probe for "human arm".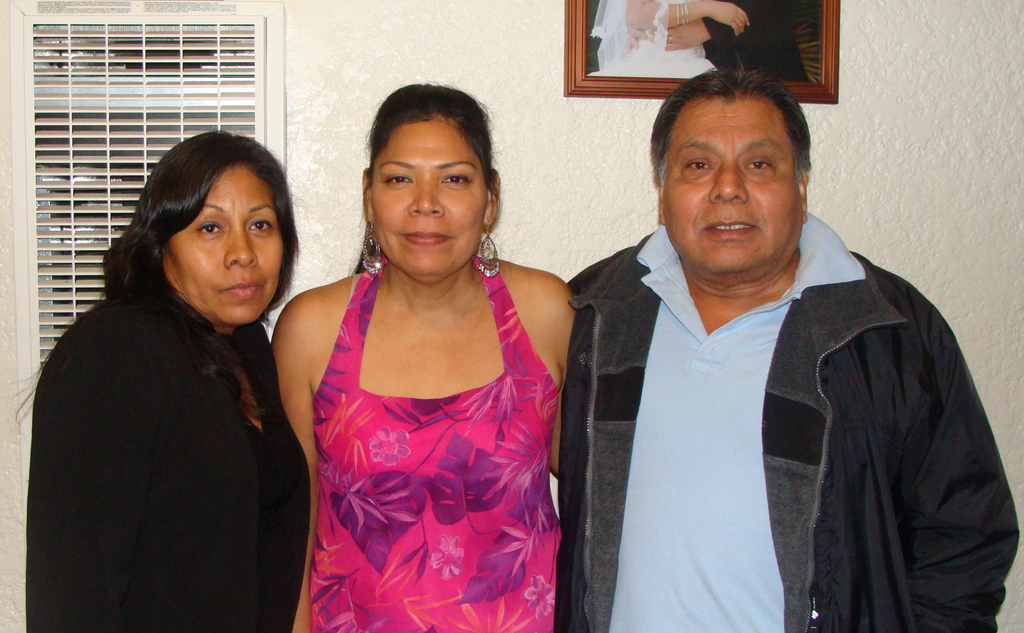
Probe result: [x1=271, y1=311, x2=316, y2=632].
